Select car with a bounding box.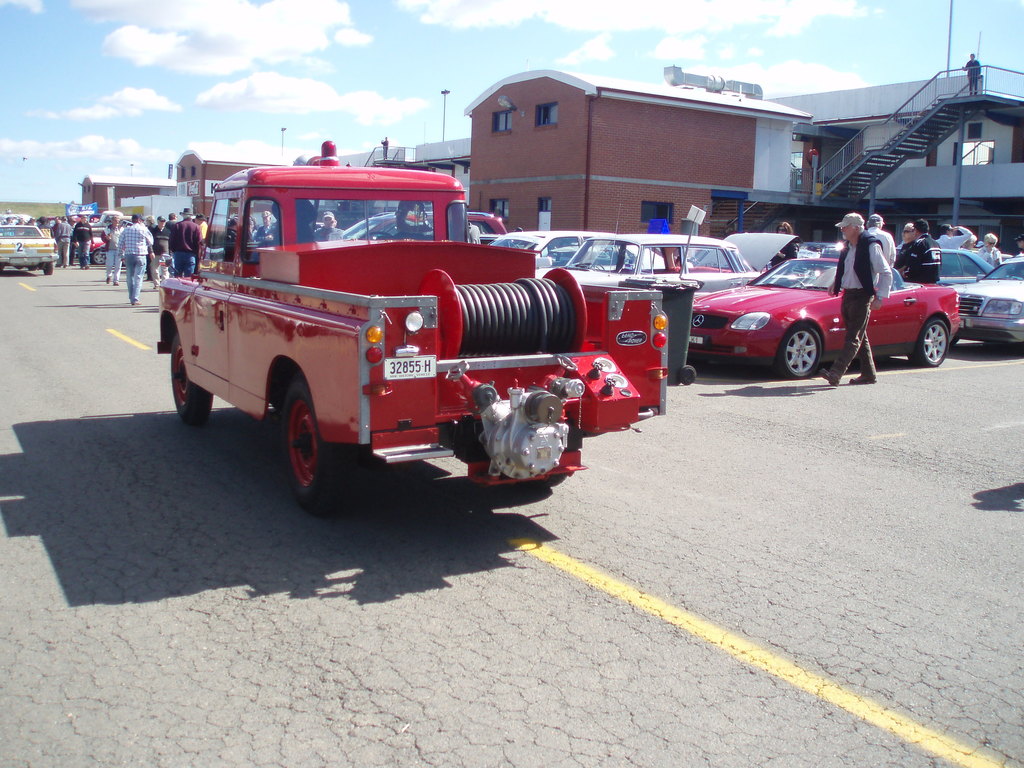
l=692, t=255, r=962, b=362.
